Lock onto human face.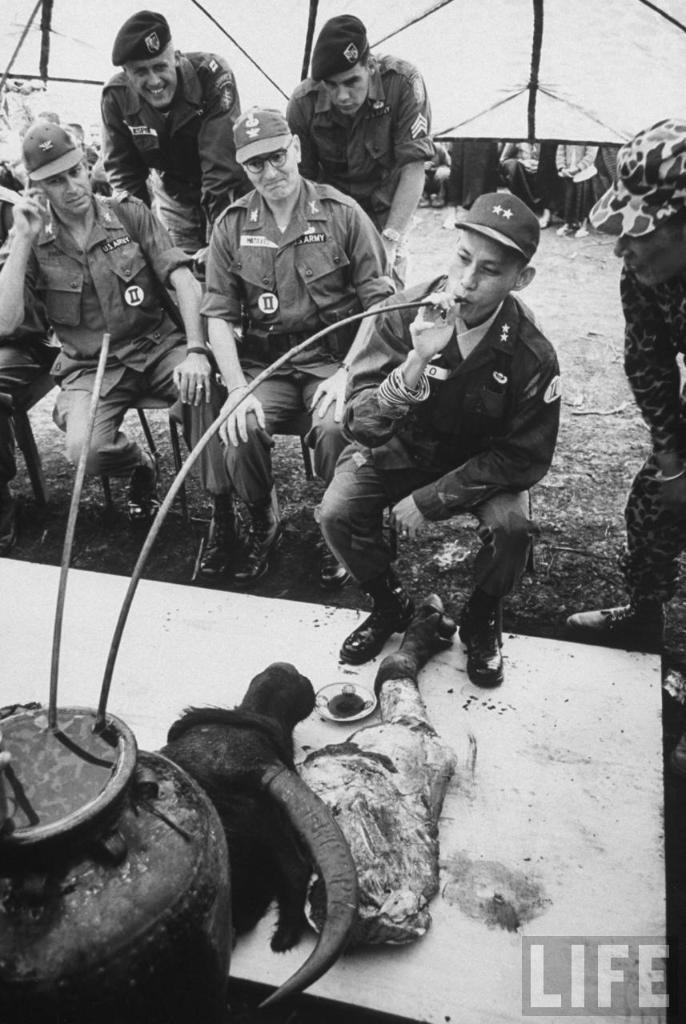
Locked: bbox=(327, 66, 367, 114).
